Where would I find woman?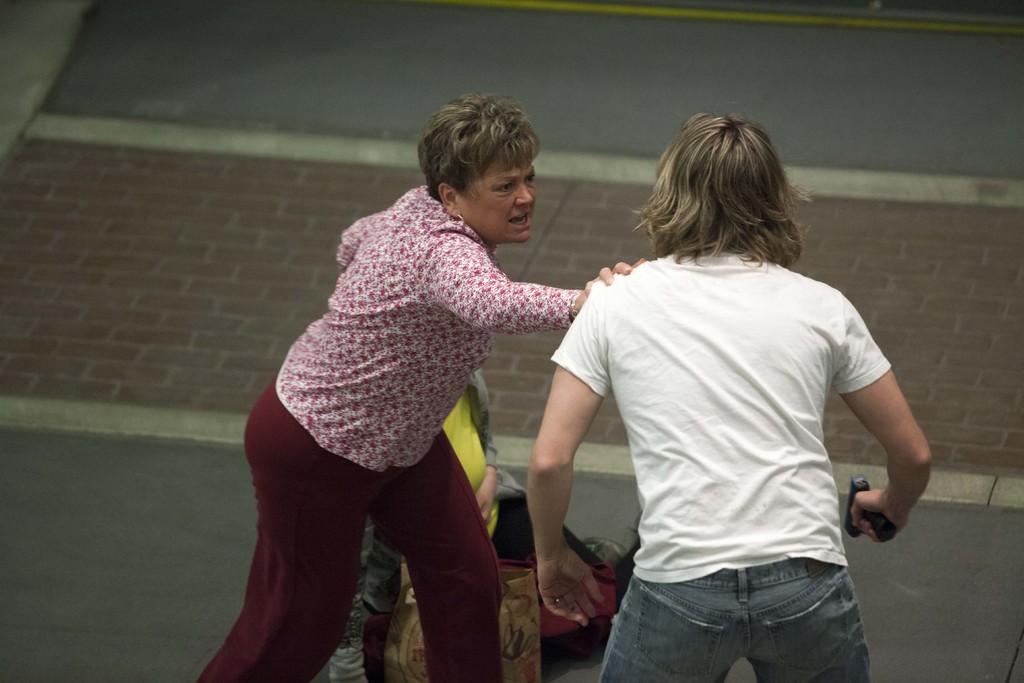
At x1=516, y1=111, x2=919, y2=682.
